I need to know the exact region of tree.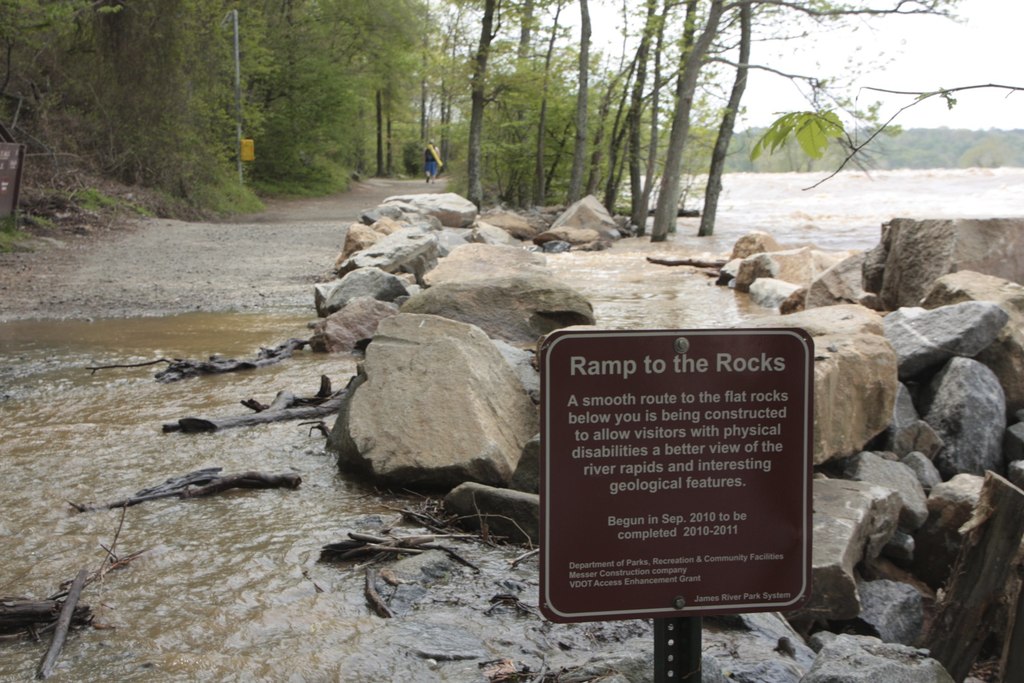
Region: (646,0,954,245).
